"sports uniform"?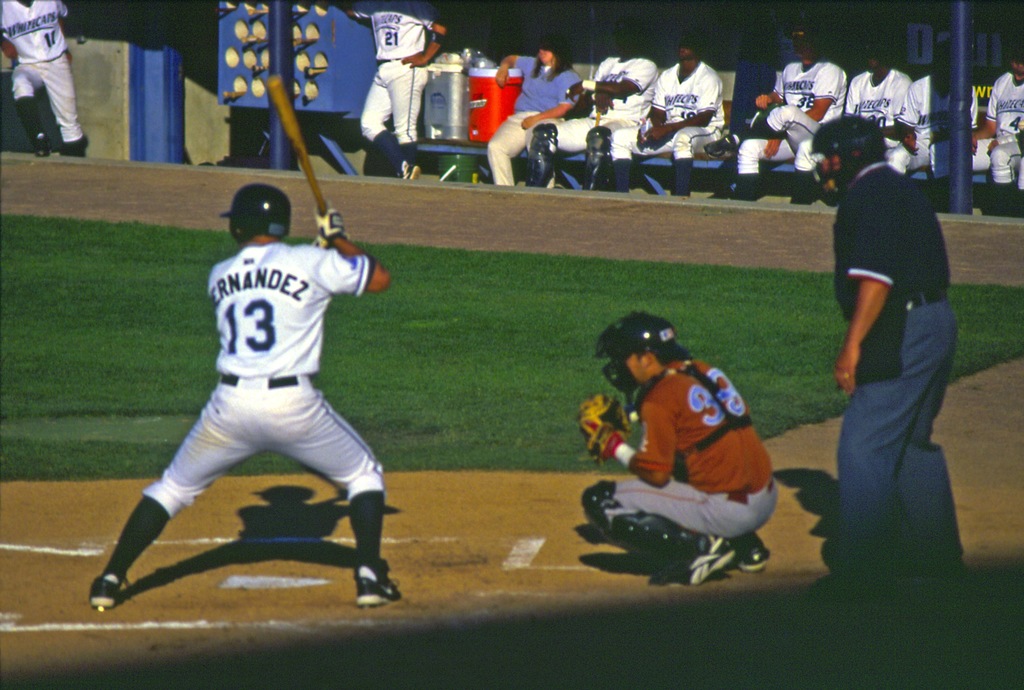
(837, 55, 917, 175)
